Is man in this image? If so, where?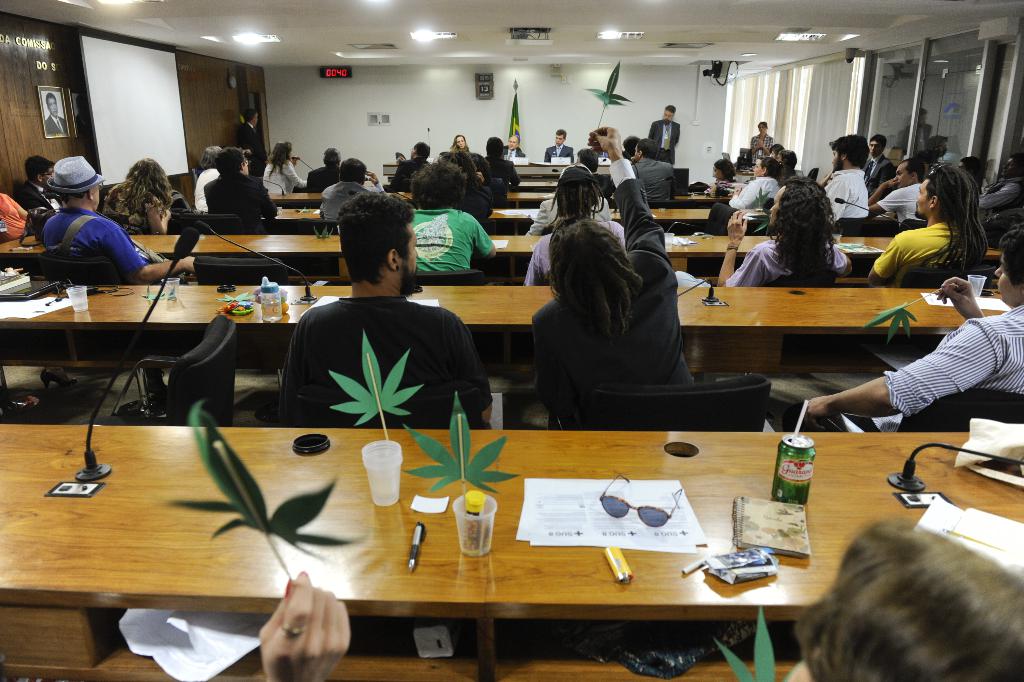
Yes, at x1=305 y1=144 x2=348 y2=195.
